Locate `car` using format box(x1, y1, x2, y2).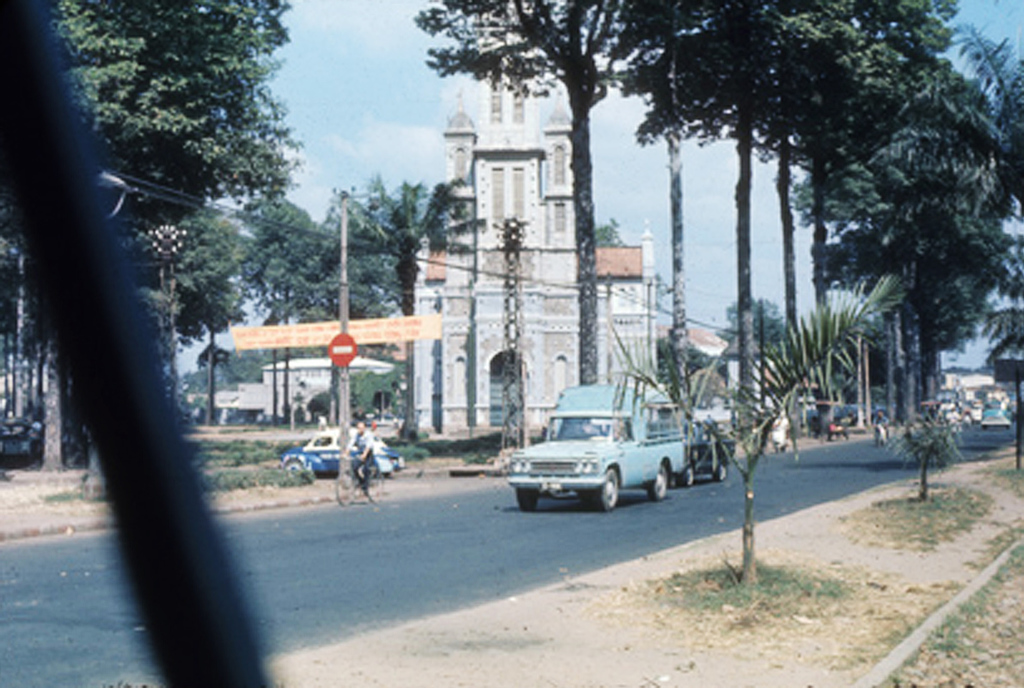
box(807, 402, 856, 437).
